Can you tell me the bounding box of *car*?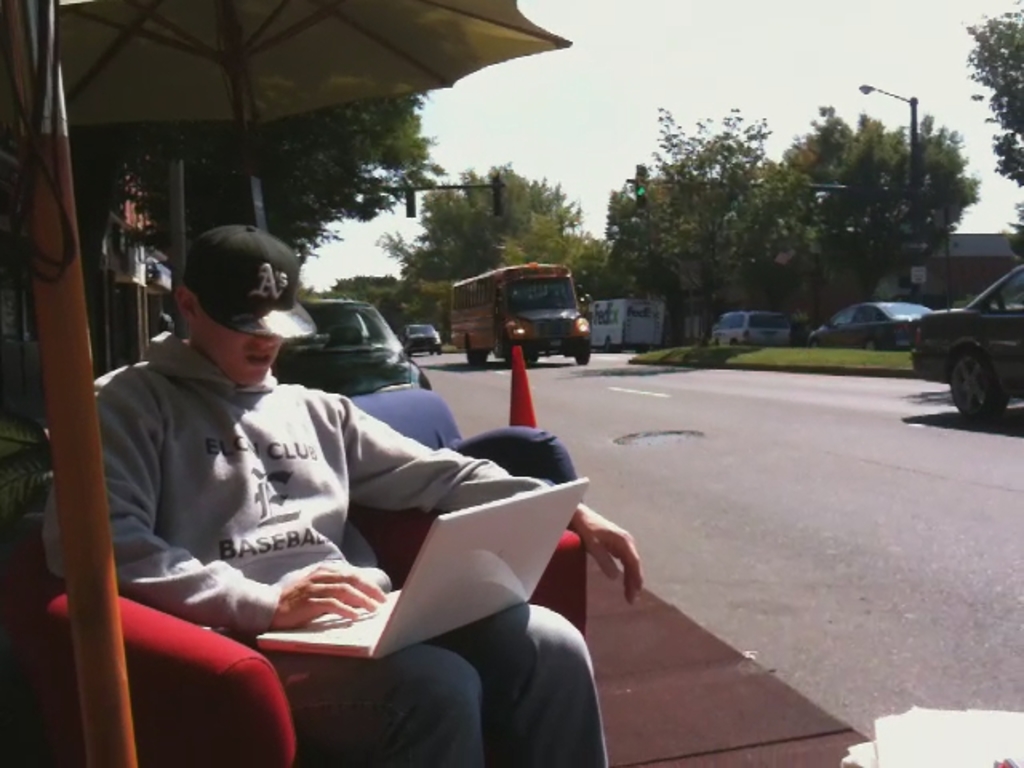
{"x1": 808, "y1": 304, "x2": 928, "y2": 357}.
